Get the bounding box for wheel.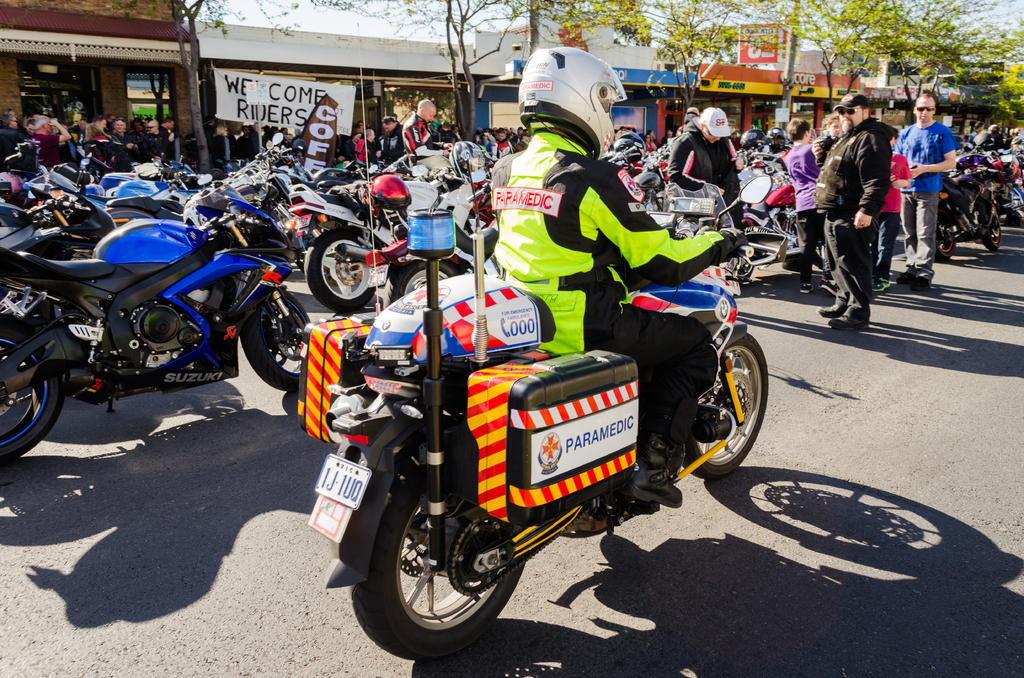
388,260,463,307.
